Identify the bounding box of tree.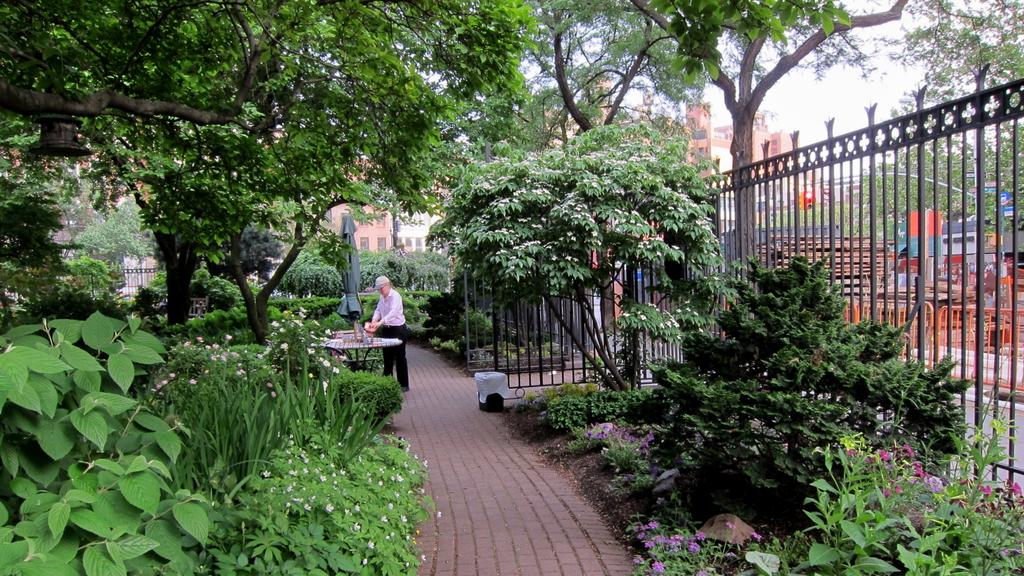
{"x1": 516, "y1": 0, "x2": 674, "y2": 335}.
